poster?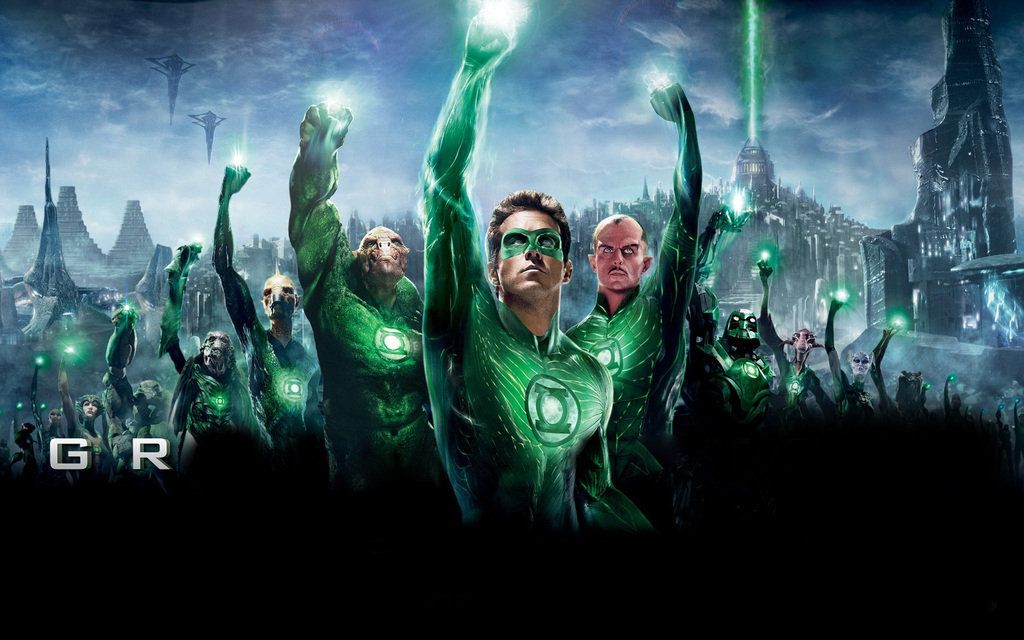
(0,0,1023,639)
